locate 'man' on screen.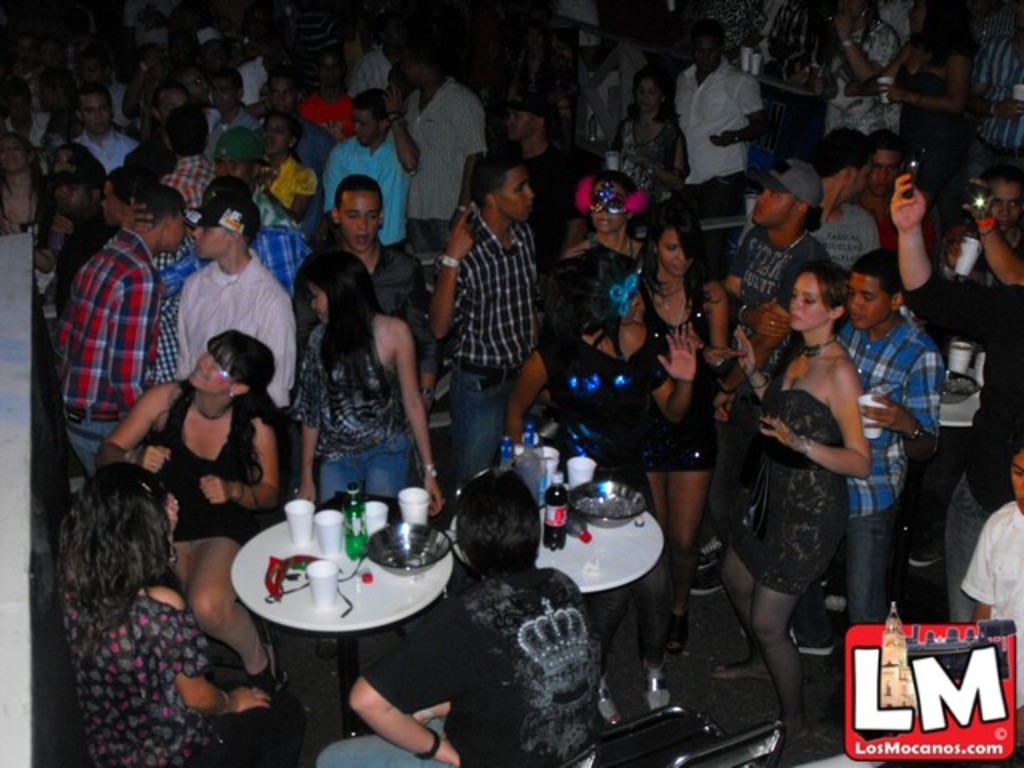
On screen at (424,150,544,482).
